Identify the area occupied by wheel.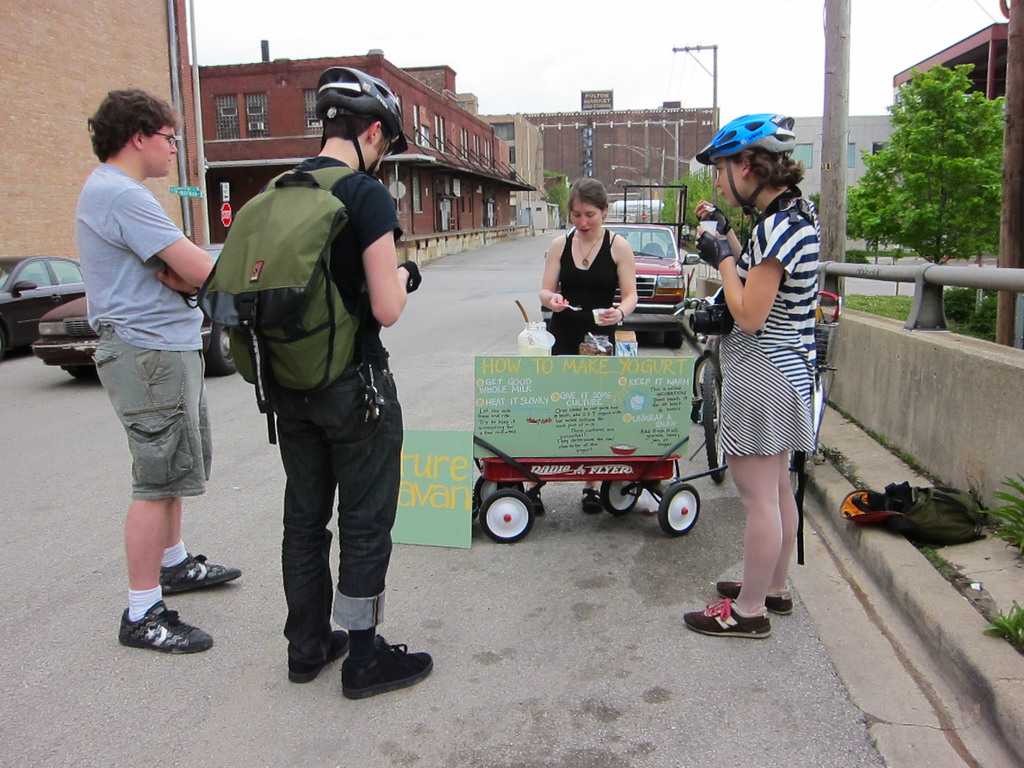
Area: [475,482,531,539].
